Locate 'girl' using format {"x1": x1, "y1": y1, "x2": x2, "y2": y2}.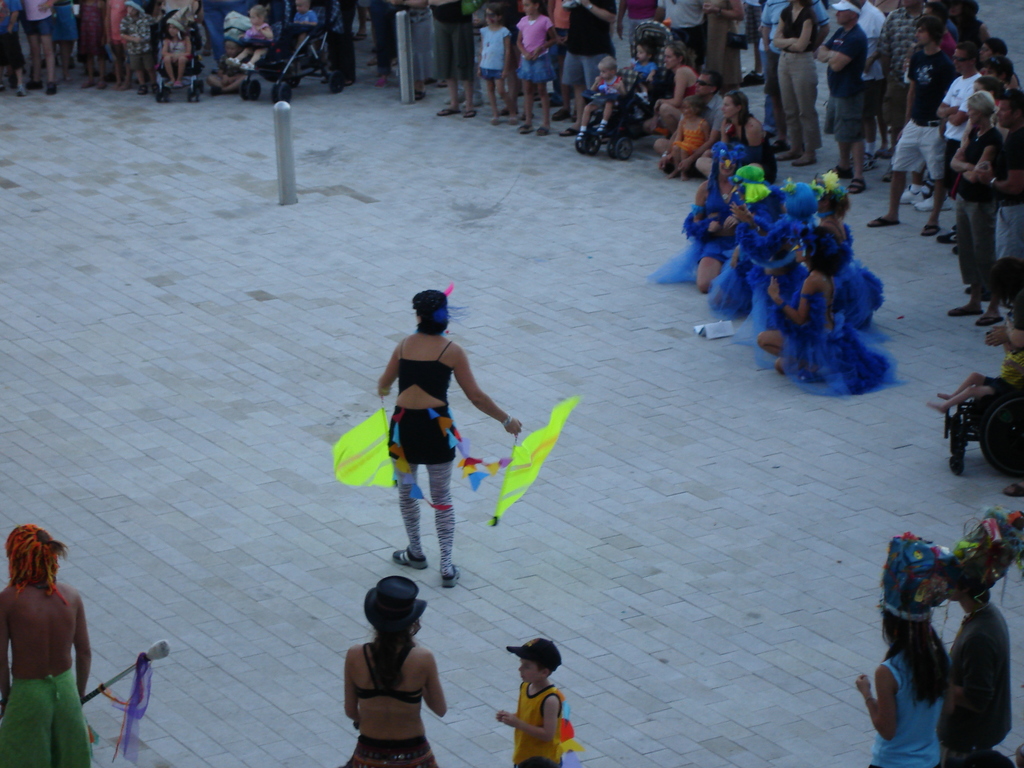
{"x1": 159, "y1": 4, "x2": 194, "y2": 86}.
